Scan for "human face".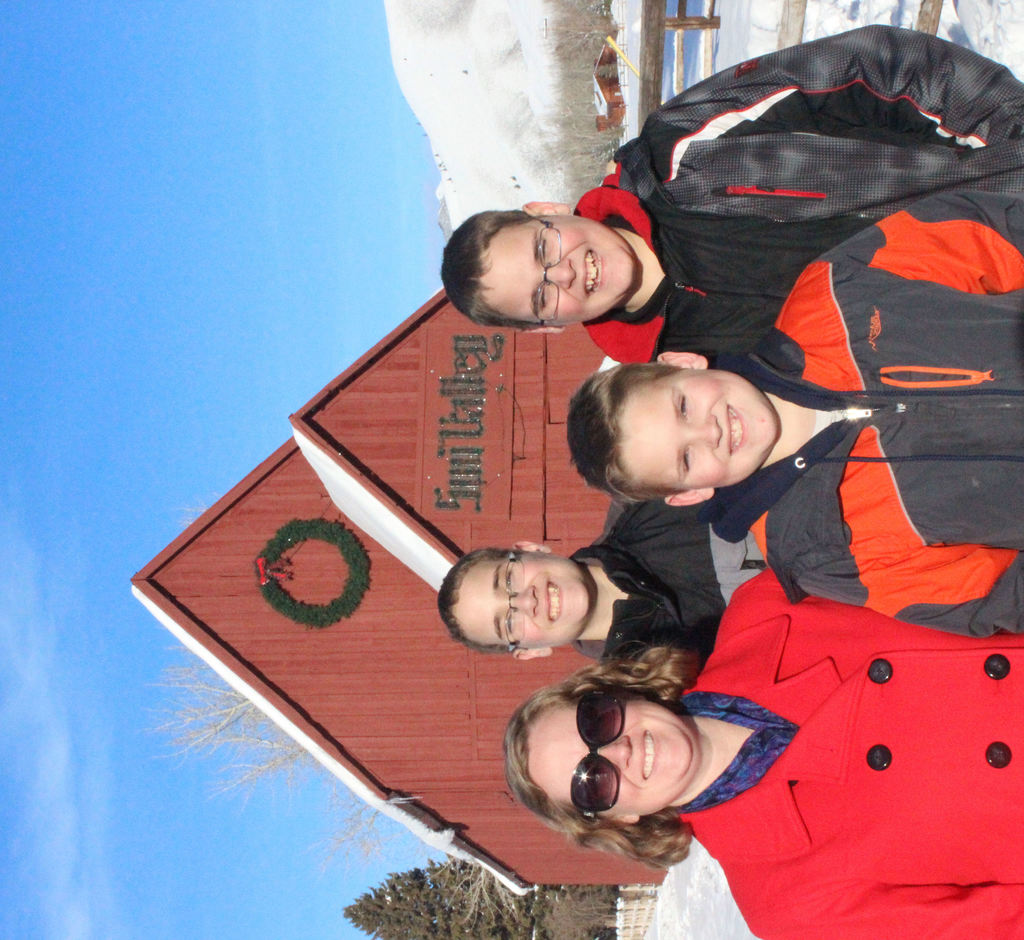
Scan result: (531,688,698,817).
